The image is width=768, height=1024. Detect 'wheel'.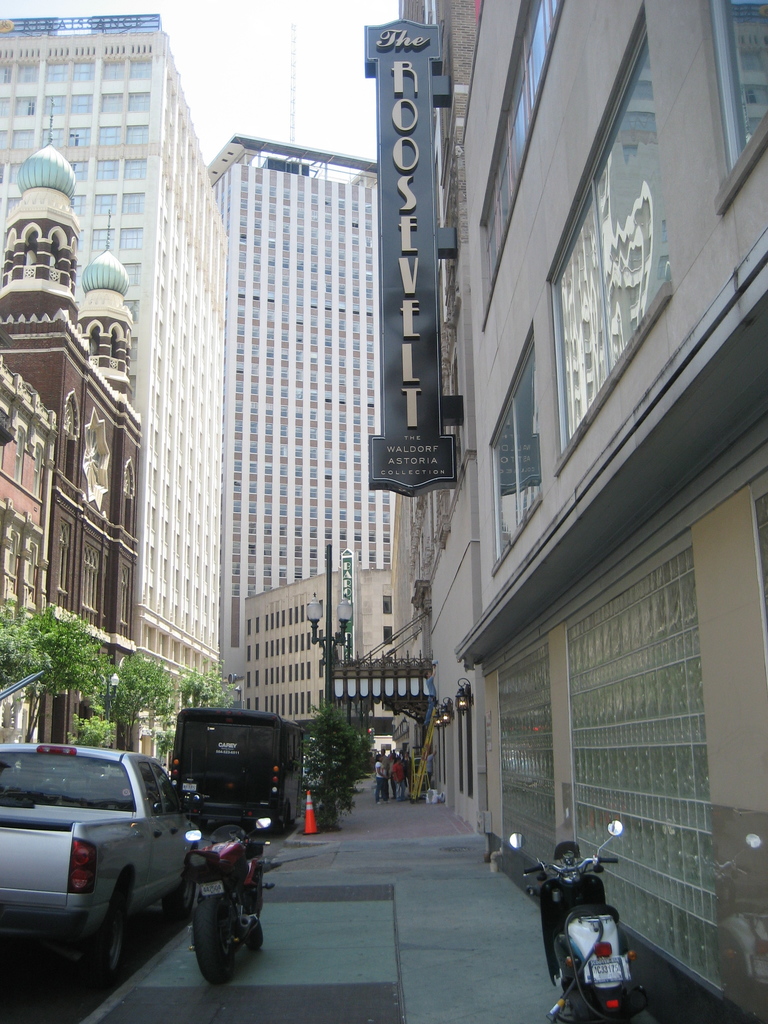
Detection: <bbox>166, 861, 198, 927</bbox>.
